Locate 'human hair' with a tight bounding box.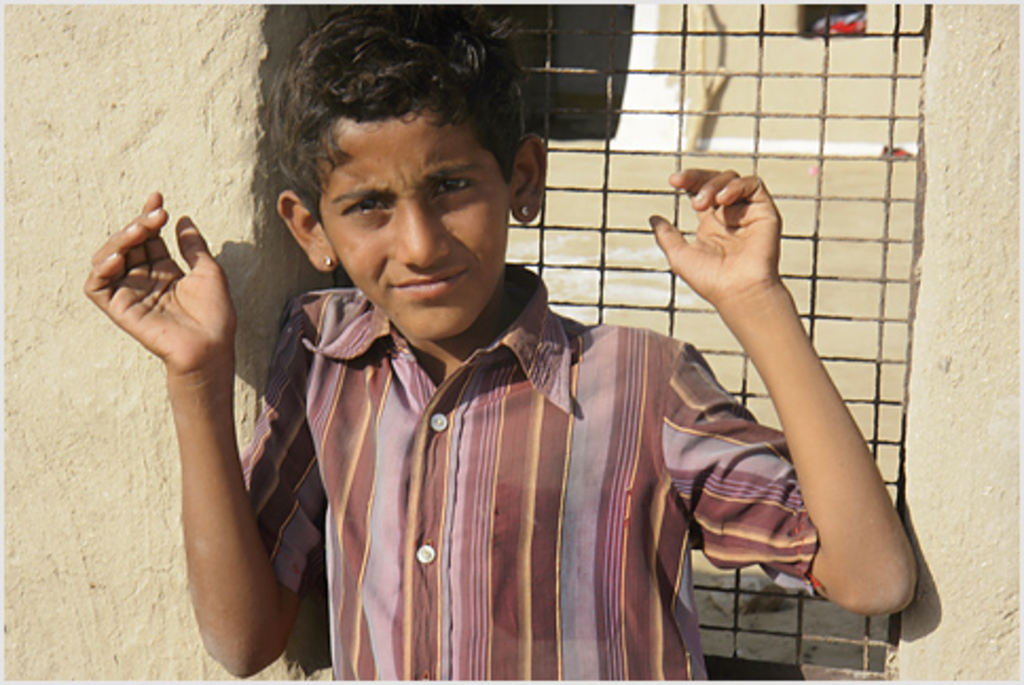
locate(260, 30, 525, 249).
